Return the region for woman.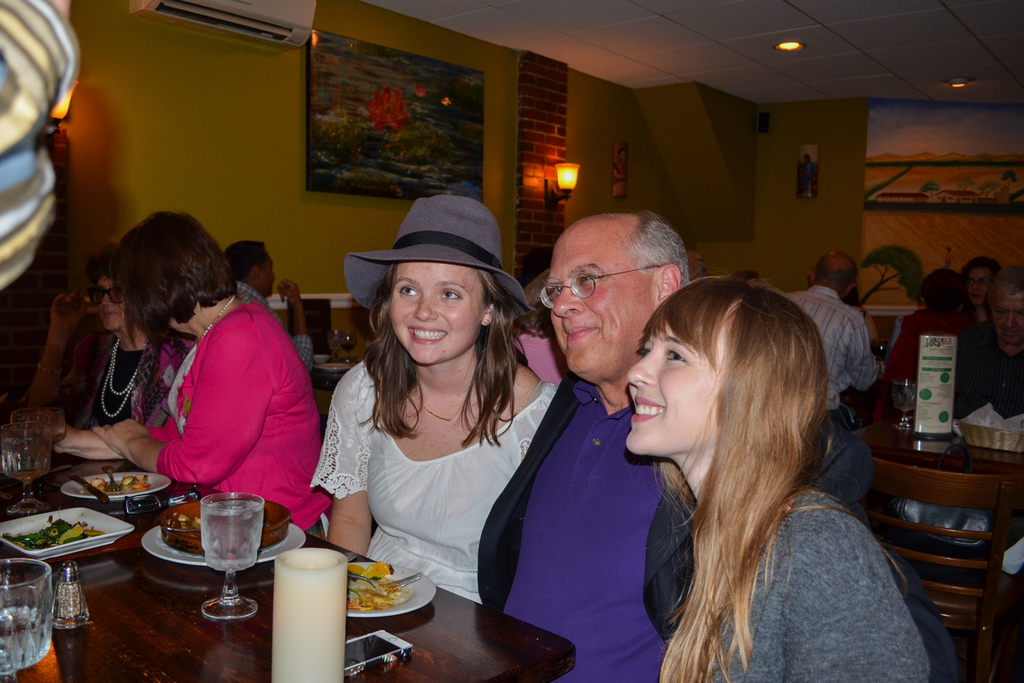
box=[869, 272, 1023, 387].
